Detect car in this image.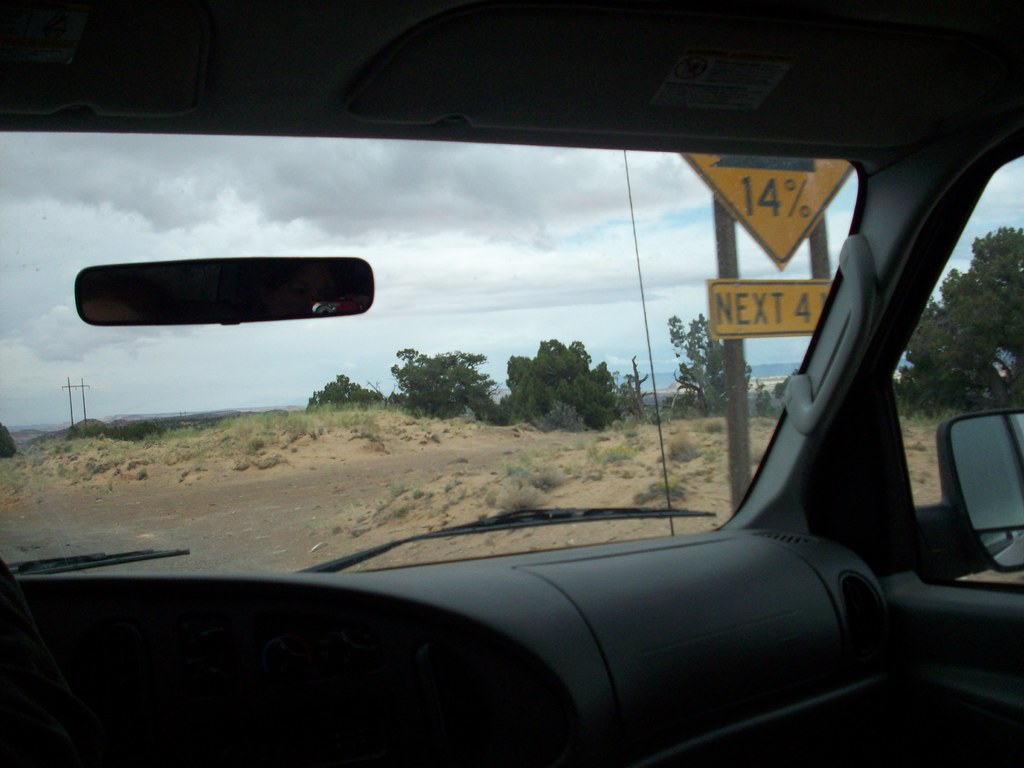
Detection: [left=0, top=0, right=1023, bottom=767].
